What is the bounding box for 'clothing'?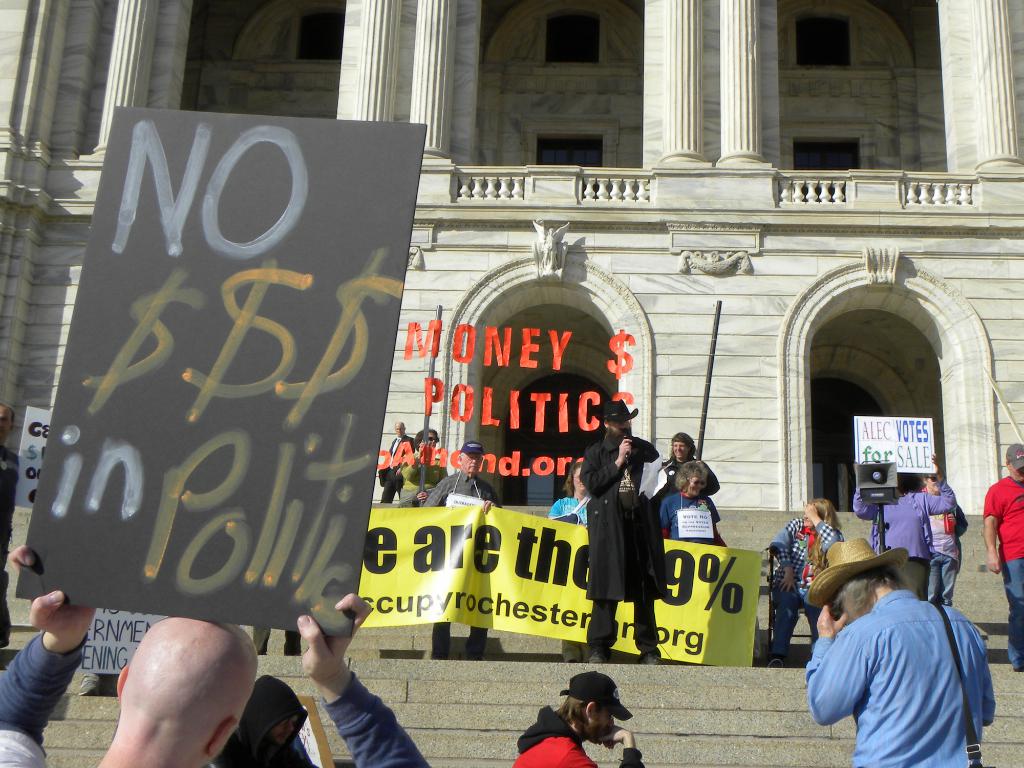
[667,449,714,497].
